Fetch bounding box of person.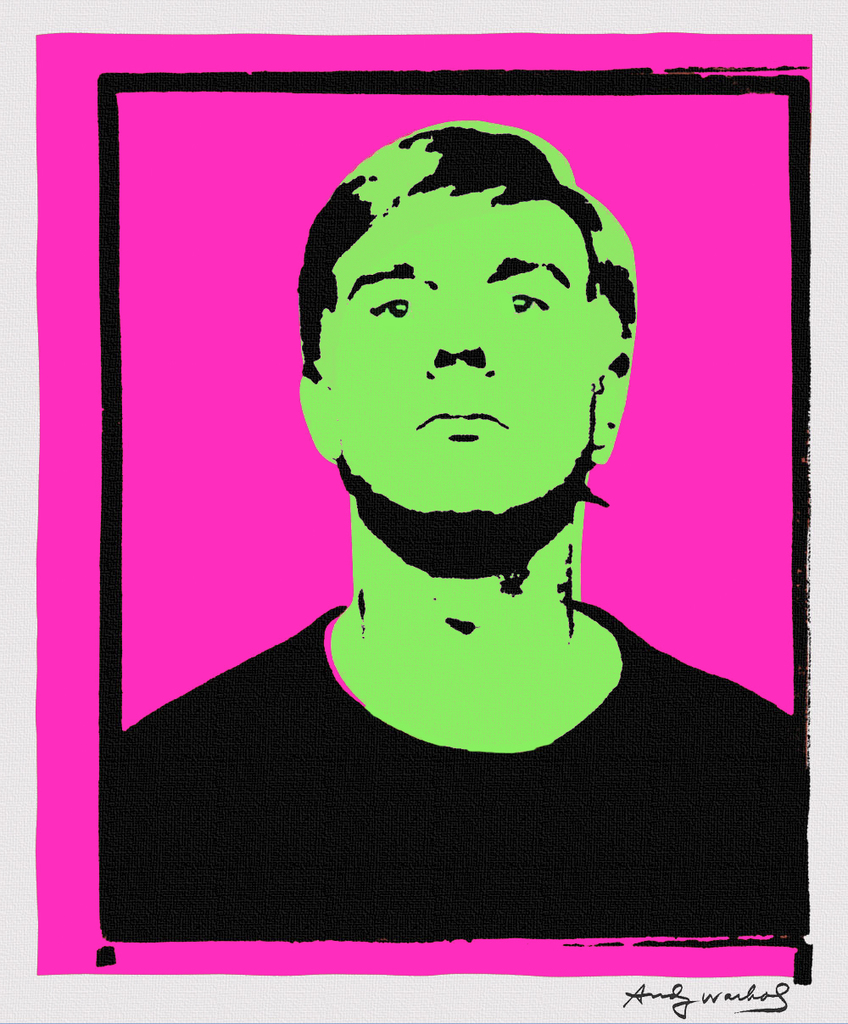
Bbox: detection(120, 115, 806, 946).
